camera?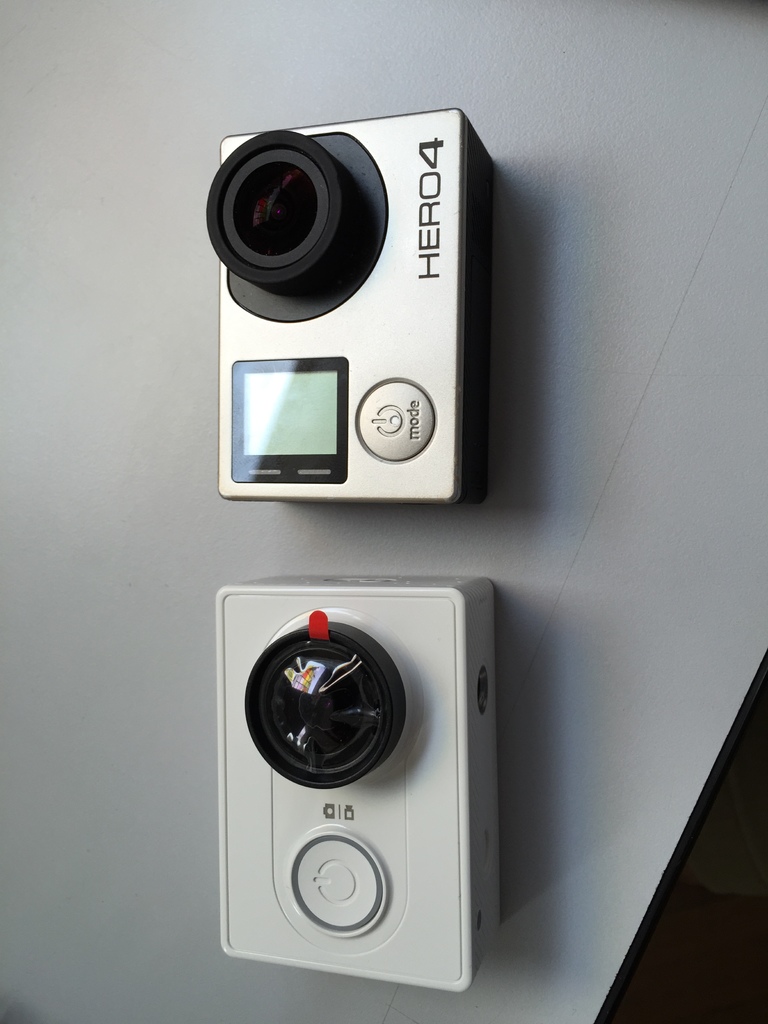
<box>226,570,490,993</box>
